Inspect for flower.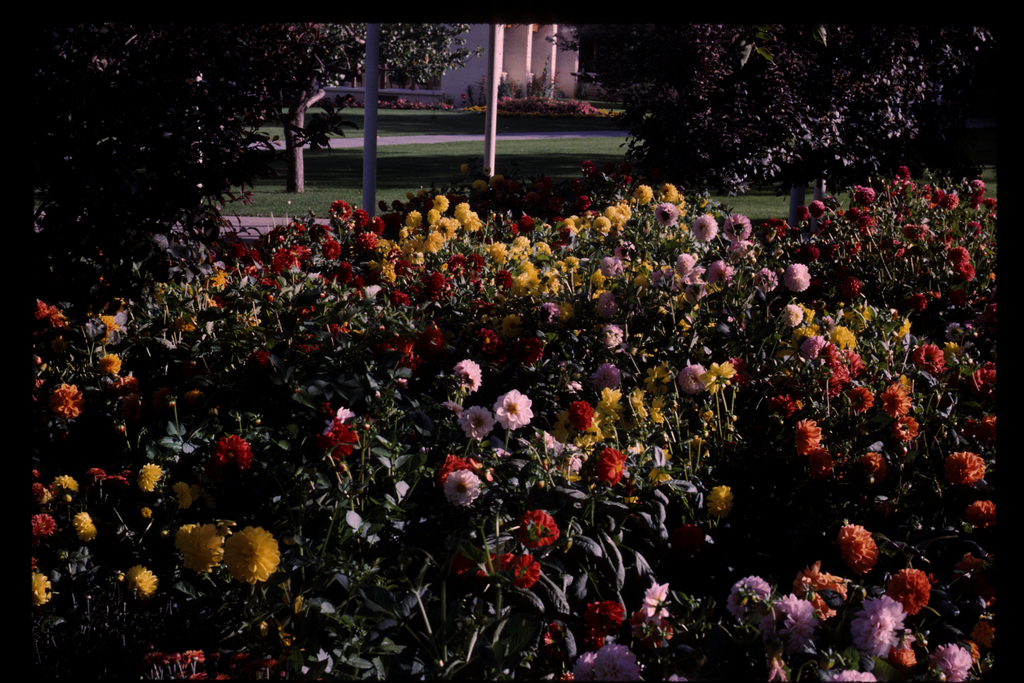
Inspection: bbox(899, 411, 921, 443).
